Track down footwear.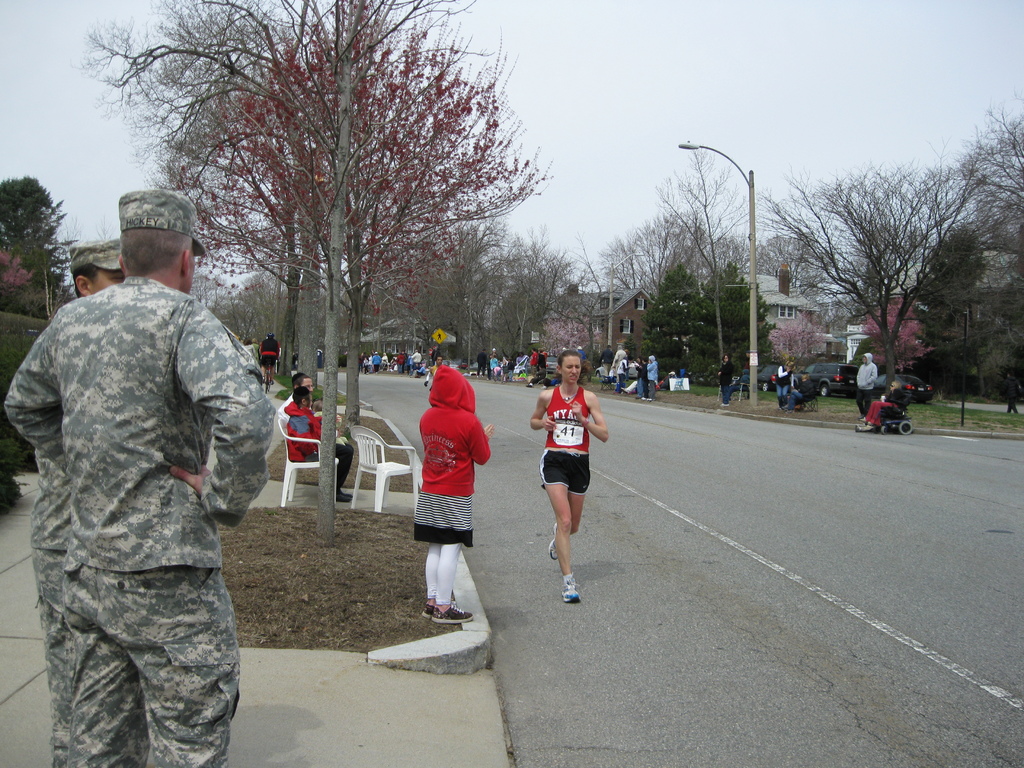
Tracked to {"left": 558, "top": 569, "right": 584, "bottom": 606}.
